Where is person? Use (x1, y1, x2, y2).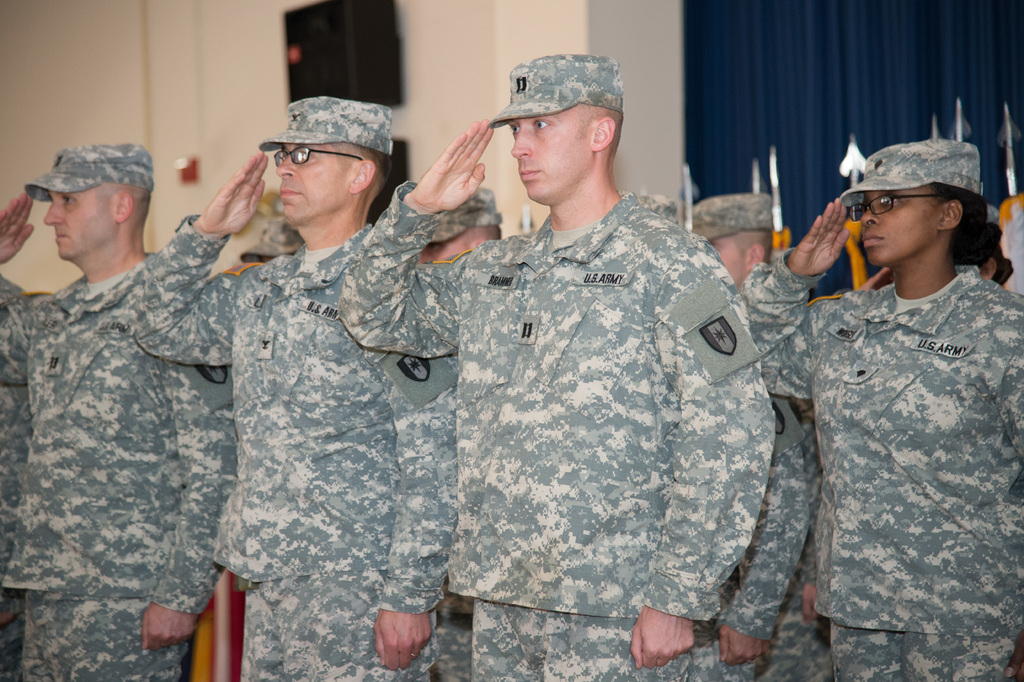
(337, 51, 776, 681).
